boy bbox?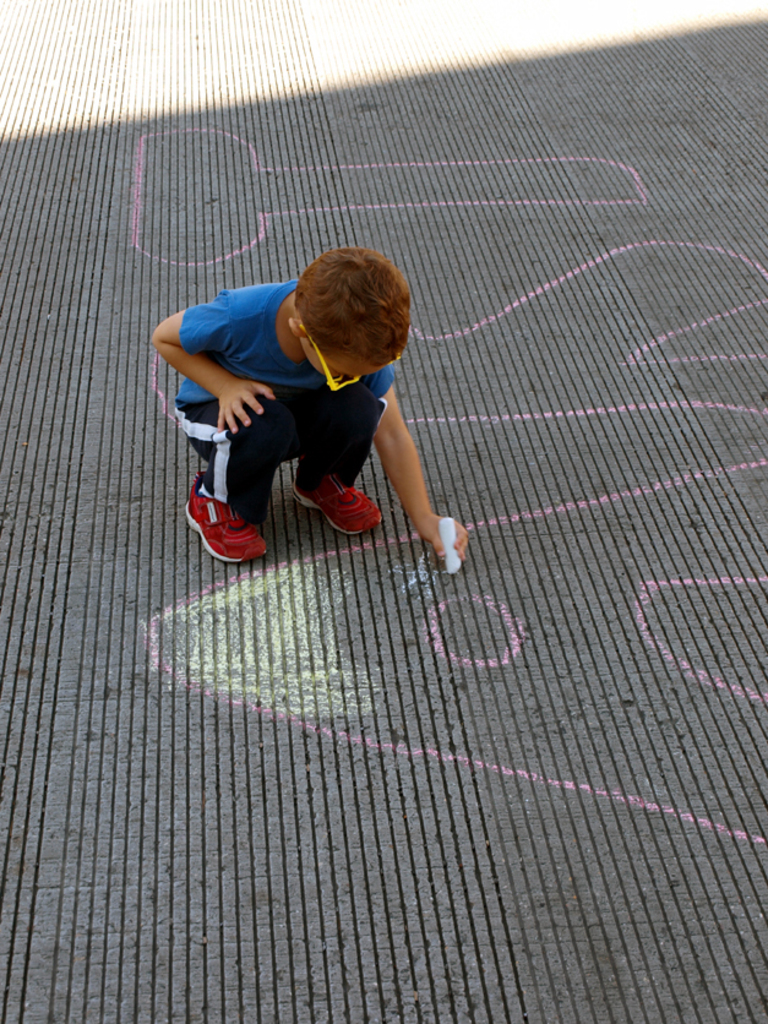
143/245/470/572
